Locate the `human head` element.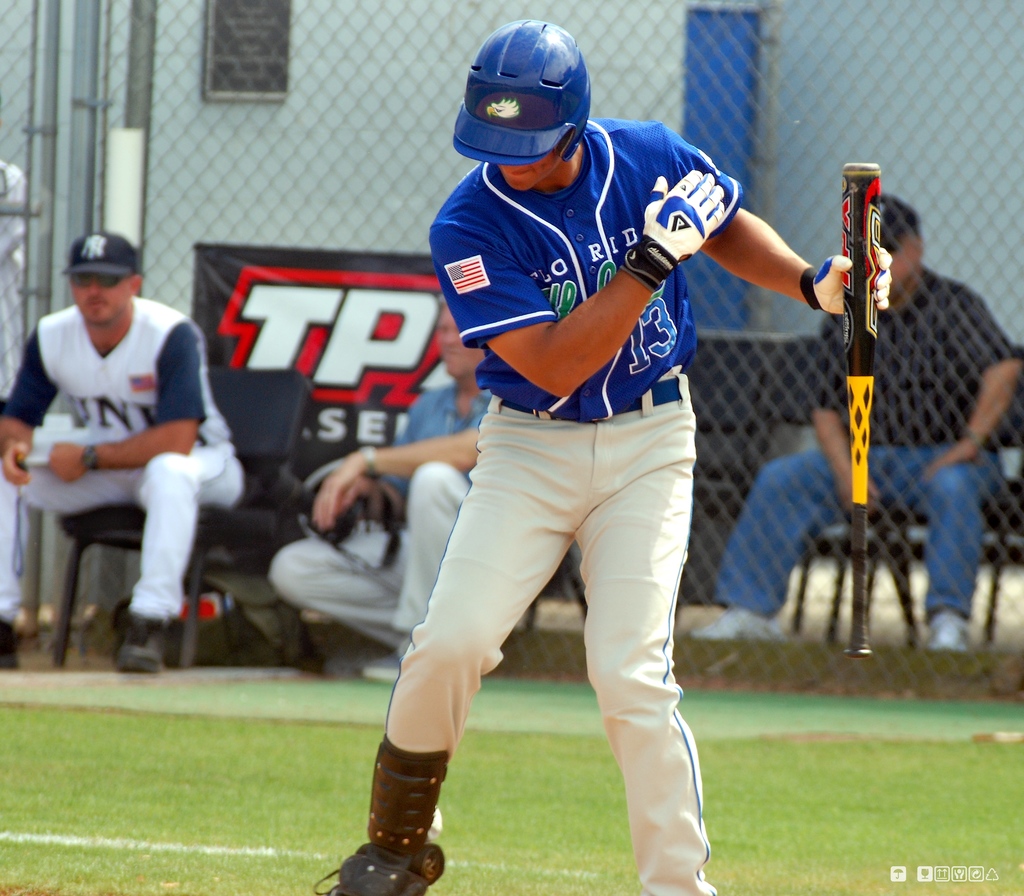
Element bbox: (left=63, top=231, right=141, bottom=318).
